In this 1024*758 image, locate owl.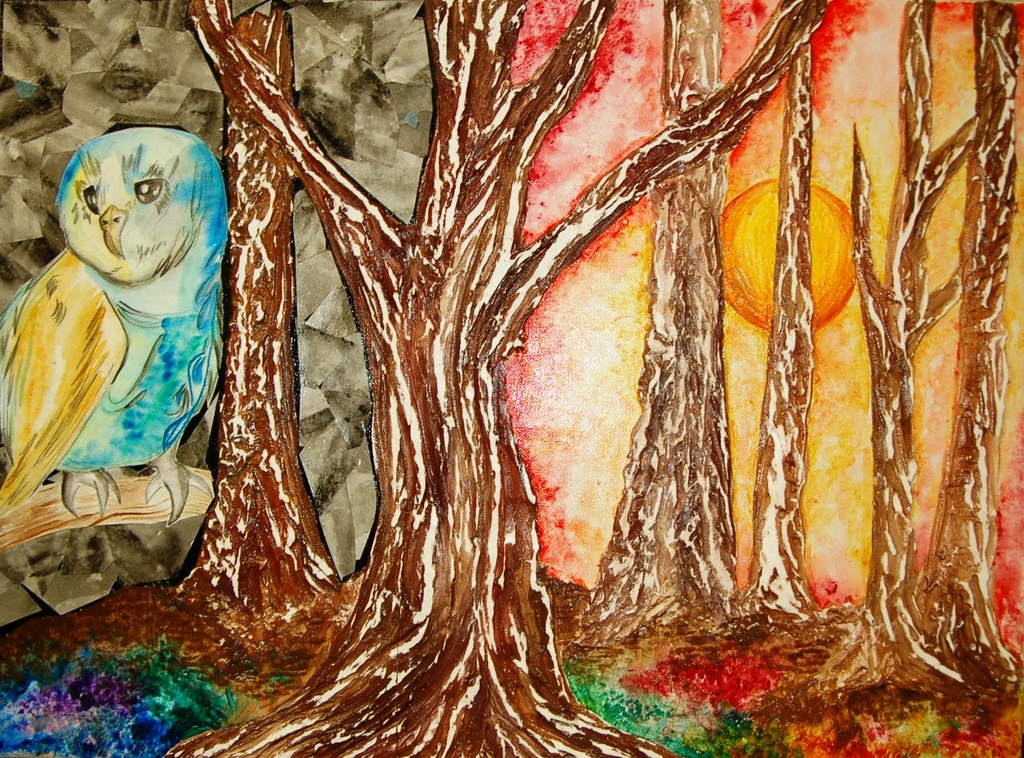
Bounding box: locate(0, 127, 230, 528).
